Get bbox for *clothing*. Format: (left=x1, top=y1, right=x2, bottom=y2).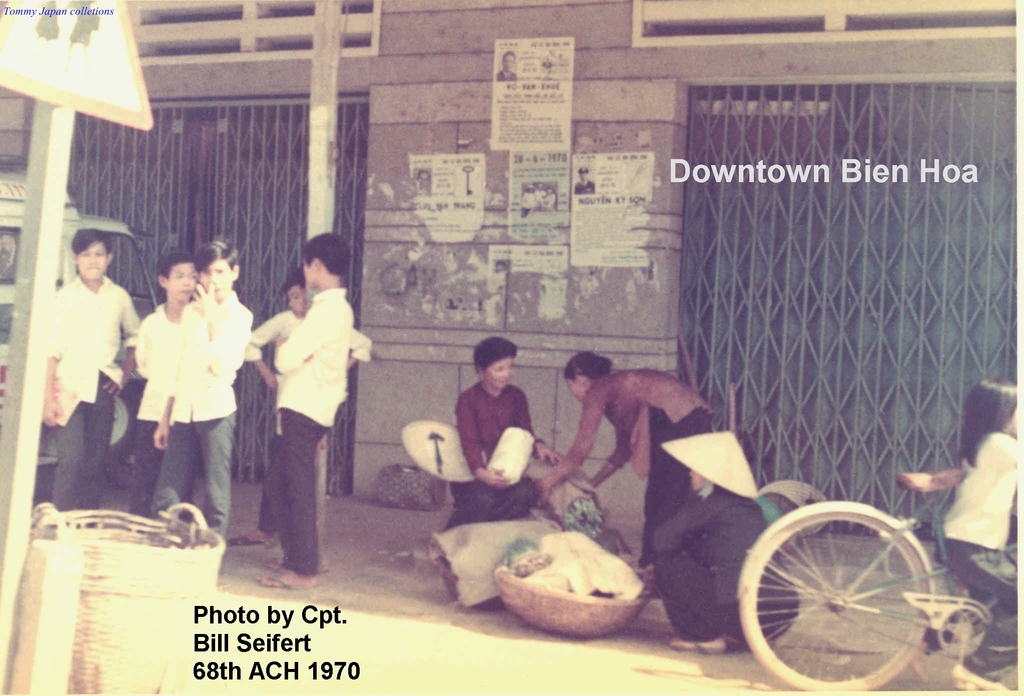
(left=134, top=298, right=192, bottom=521).
